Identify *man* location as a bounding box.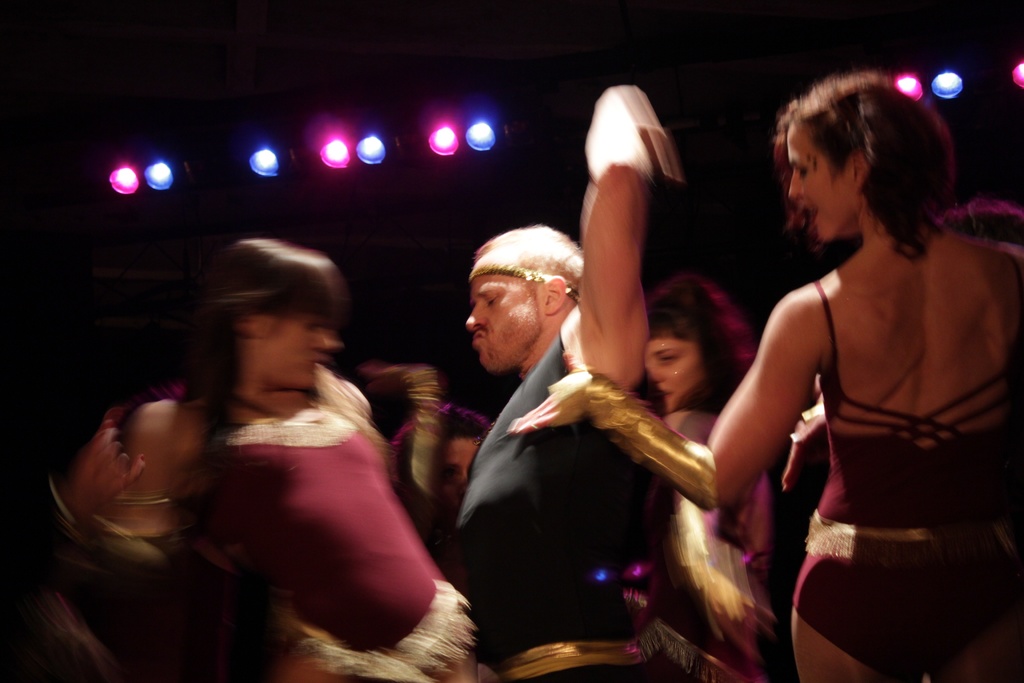
bbox=(445, 78, 708, 682).
